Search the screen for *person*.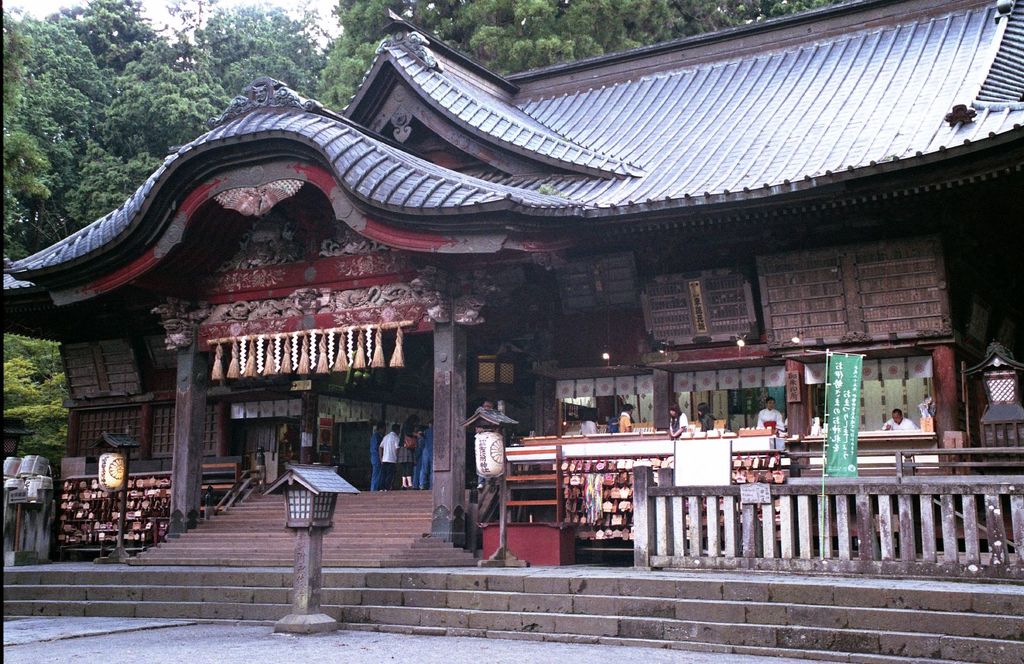
Found at detection(475, 400, 500, 489).
